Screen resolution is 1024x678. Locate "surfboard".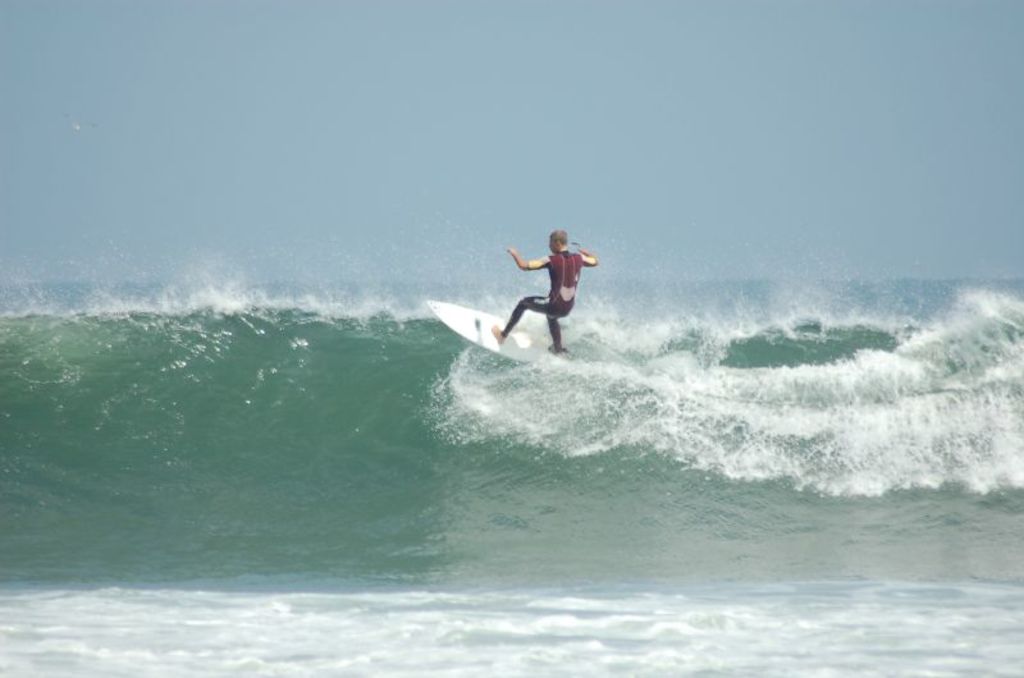
x1=425 y1=297 x2=573 y2=365.
